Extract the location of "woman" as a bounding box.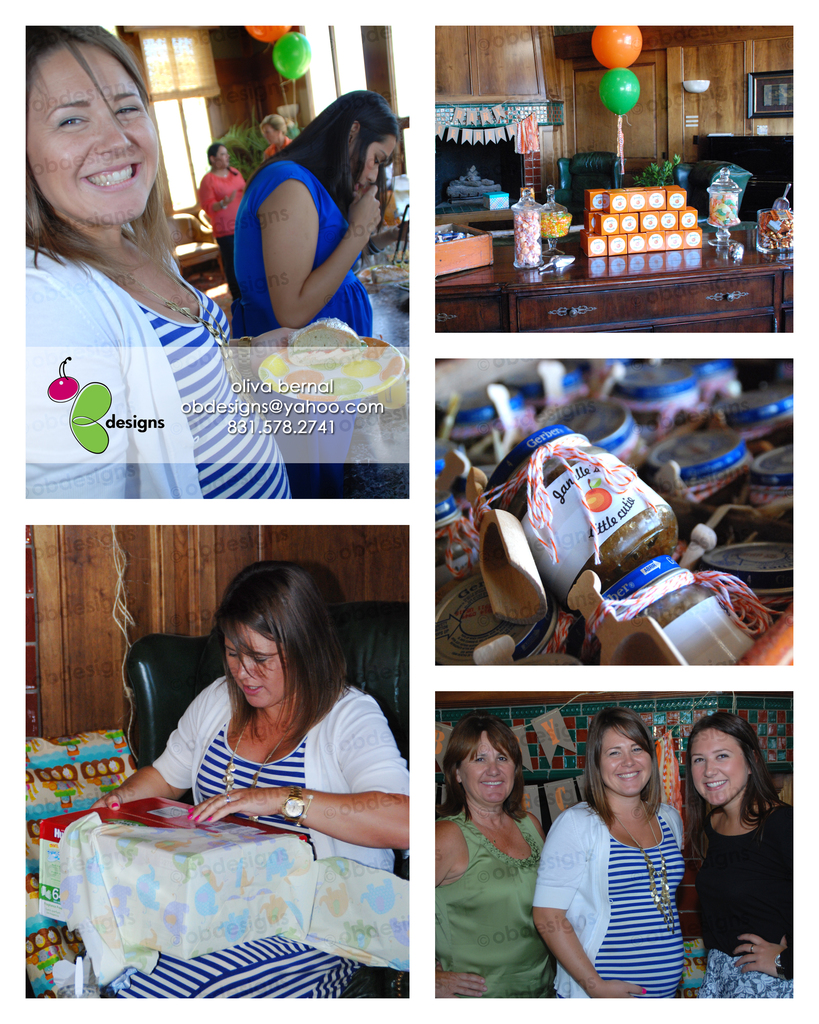
[x1=435, y1=714, x2=549, y2=998].
